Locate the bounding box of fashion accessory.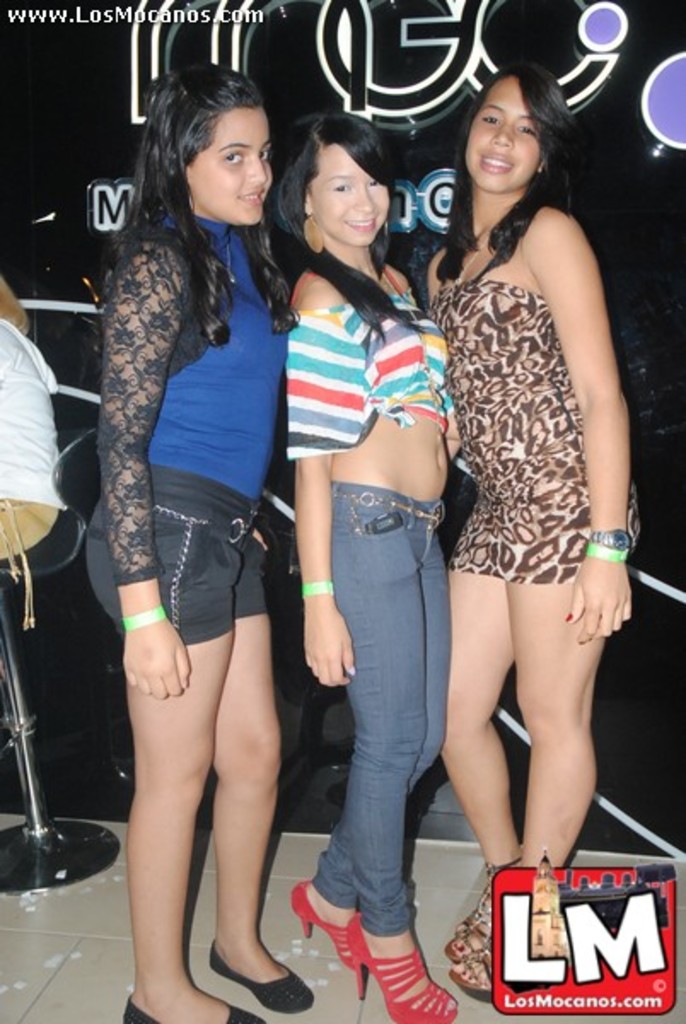
Bounding box: [440, 852, 526, 964].
